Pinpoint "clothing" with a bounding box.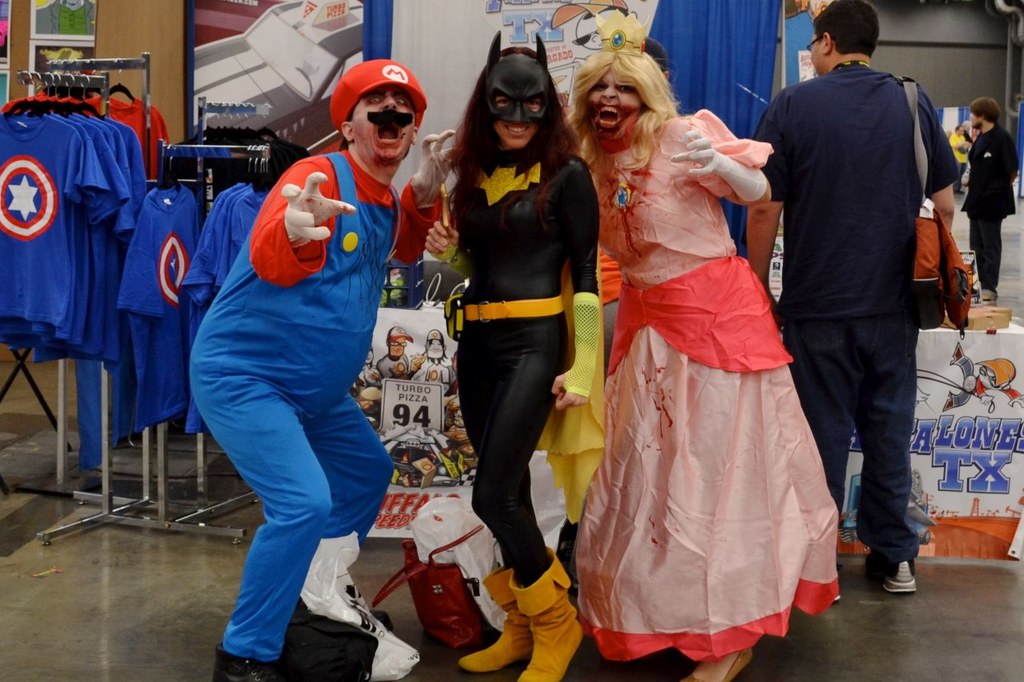
bbox(570, 101, 840, 657).
